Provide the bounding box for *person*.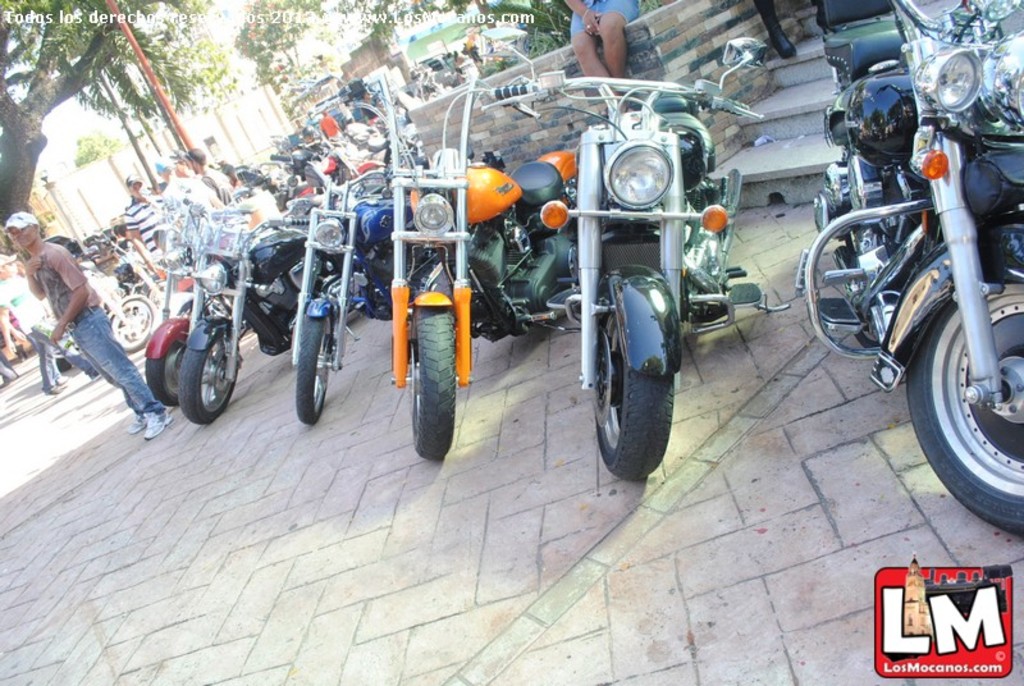
<bbox>3, 211, 174, 438</bbox>.
